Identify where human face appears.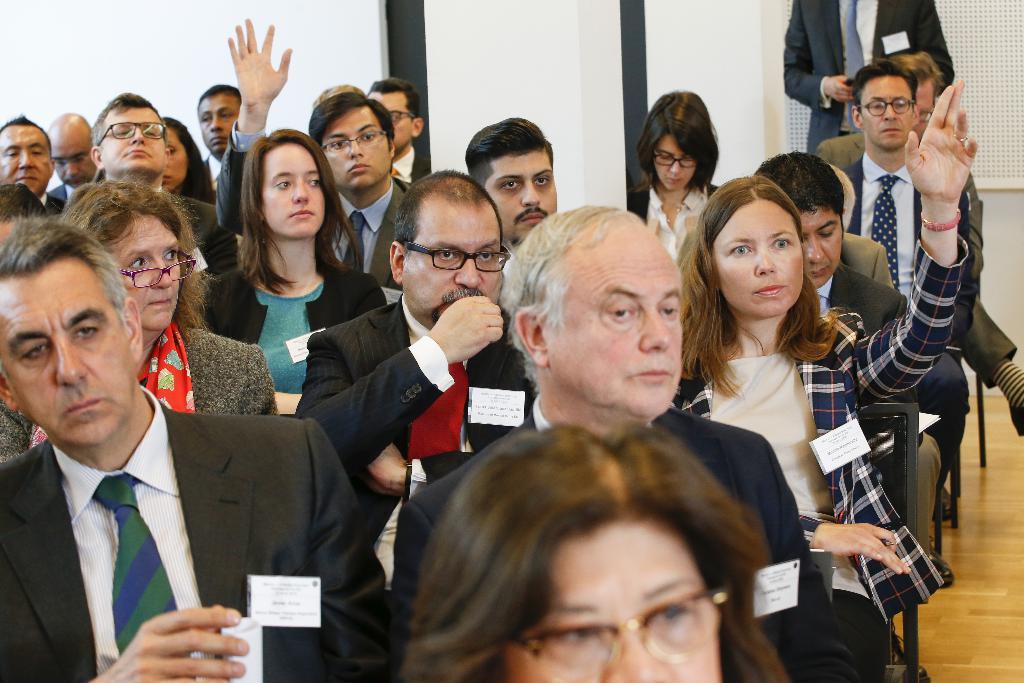
Appears at rect(49, 135, 93, 183).
